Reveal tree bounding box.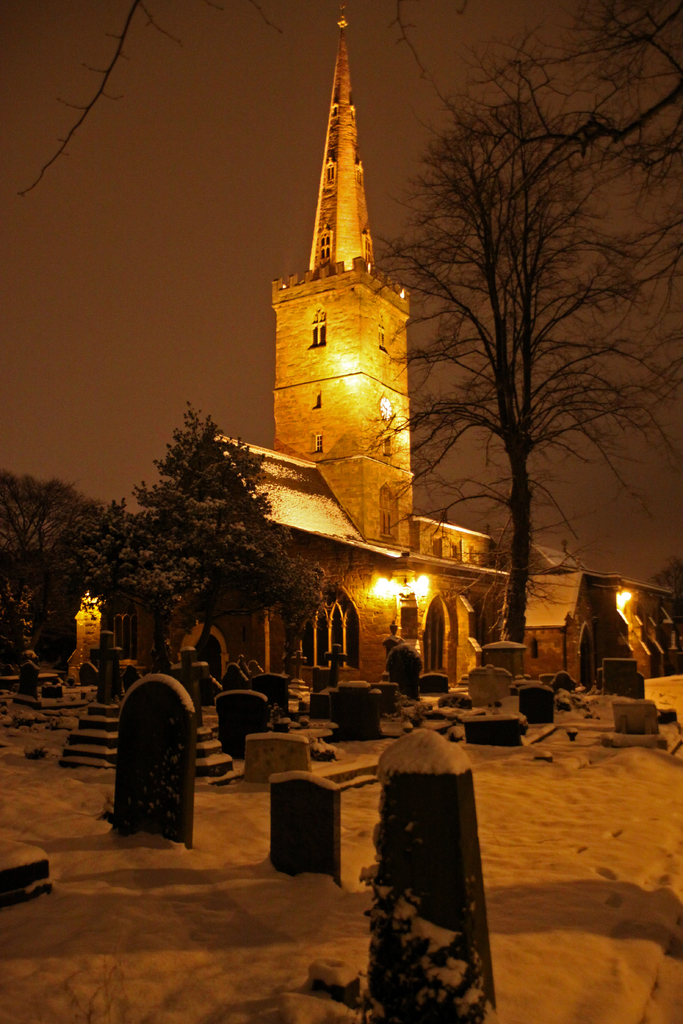
Revealed: <box>370,68,682,659</box>.
